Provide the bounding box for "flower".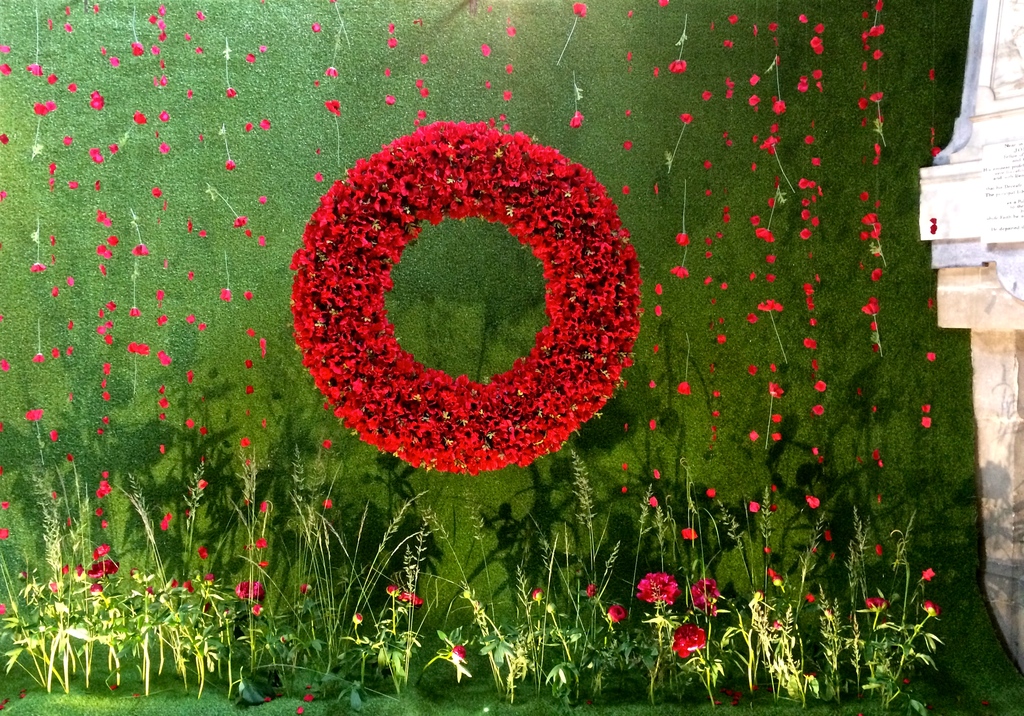
<box>547,599,559,617</box>.
